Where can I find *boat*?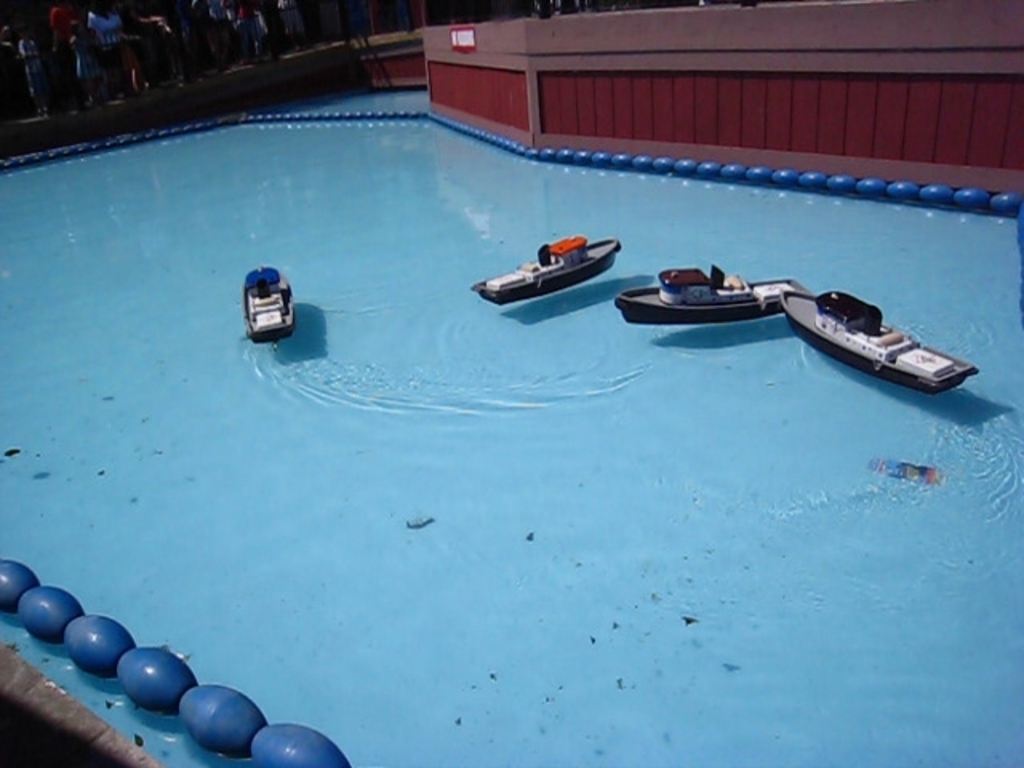
You can find it at {"left": 242, "top": 266, "right": 299, "bottom": 354}.
